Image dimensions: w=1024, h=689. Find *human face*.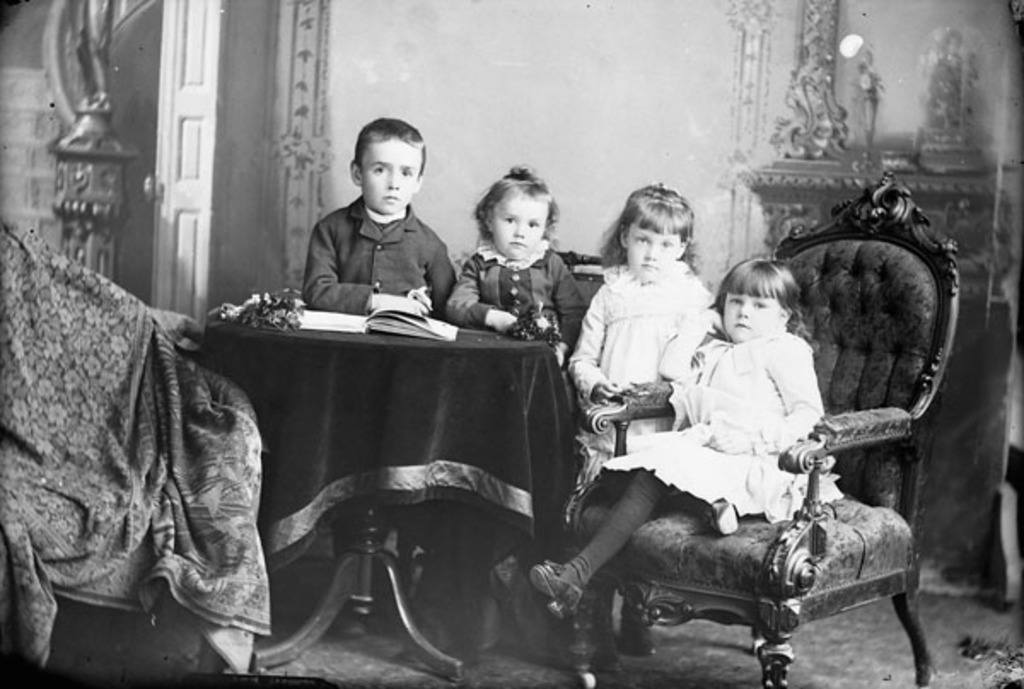
488:188:546:256.
